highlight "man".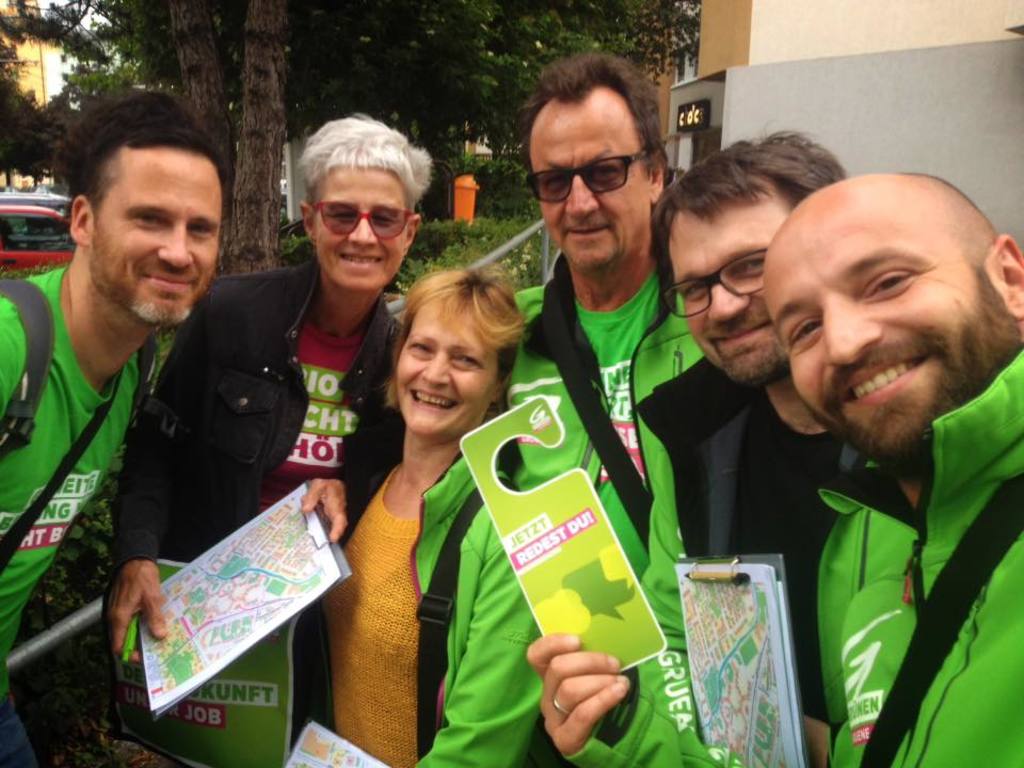
Highlighted region: (526, 125, 845, 767).
